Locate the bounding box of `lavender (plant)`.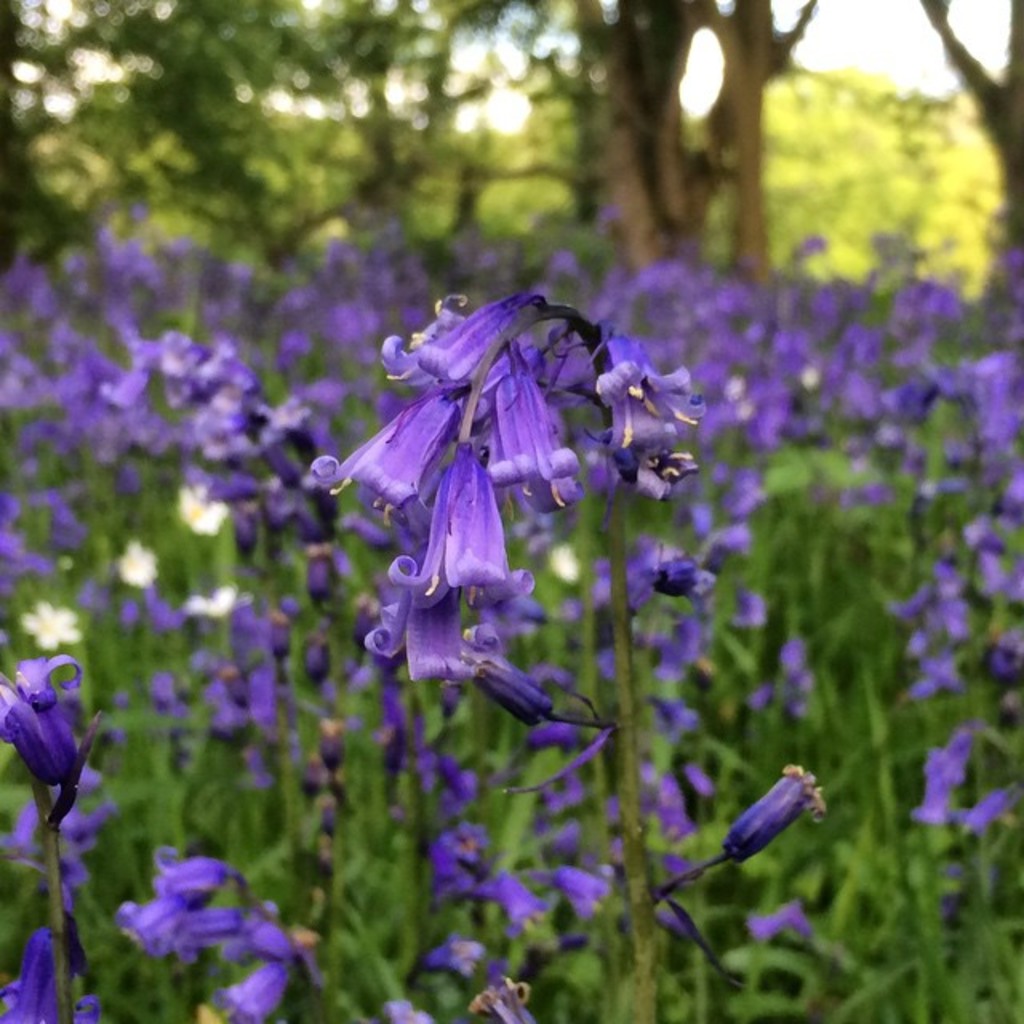
Bounding box: x1=0, y1=651, x2=120, y2=1022.
